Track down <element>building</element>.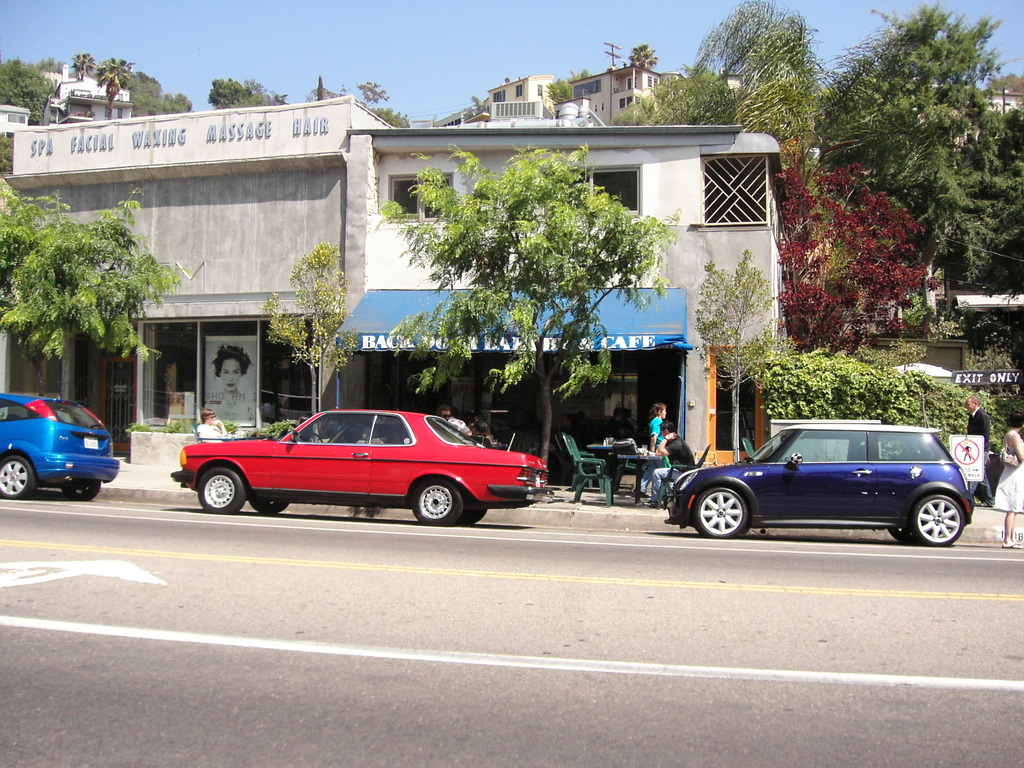
Tracked to (x1=40, y1=66, x2=133, y2=123).
